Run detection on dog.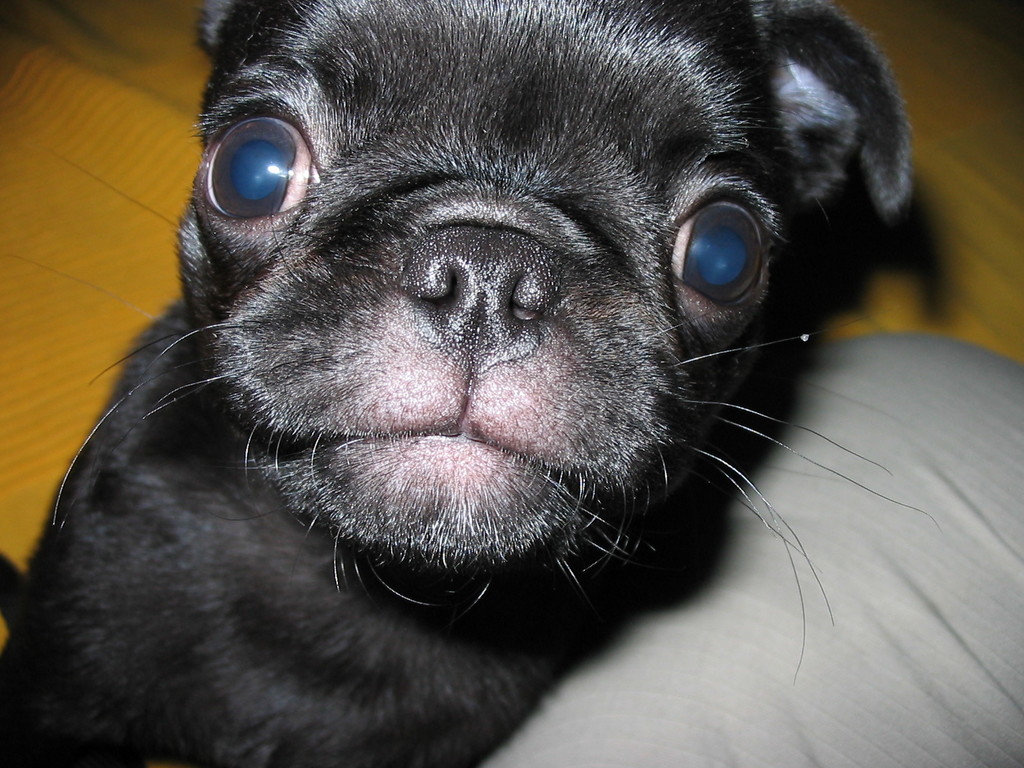
Result: bbox(0, 0, 916, 767).
